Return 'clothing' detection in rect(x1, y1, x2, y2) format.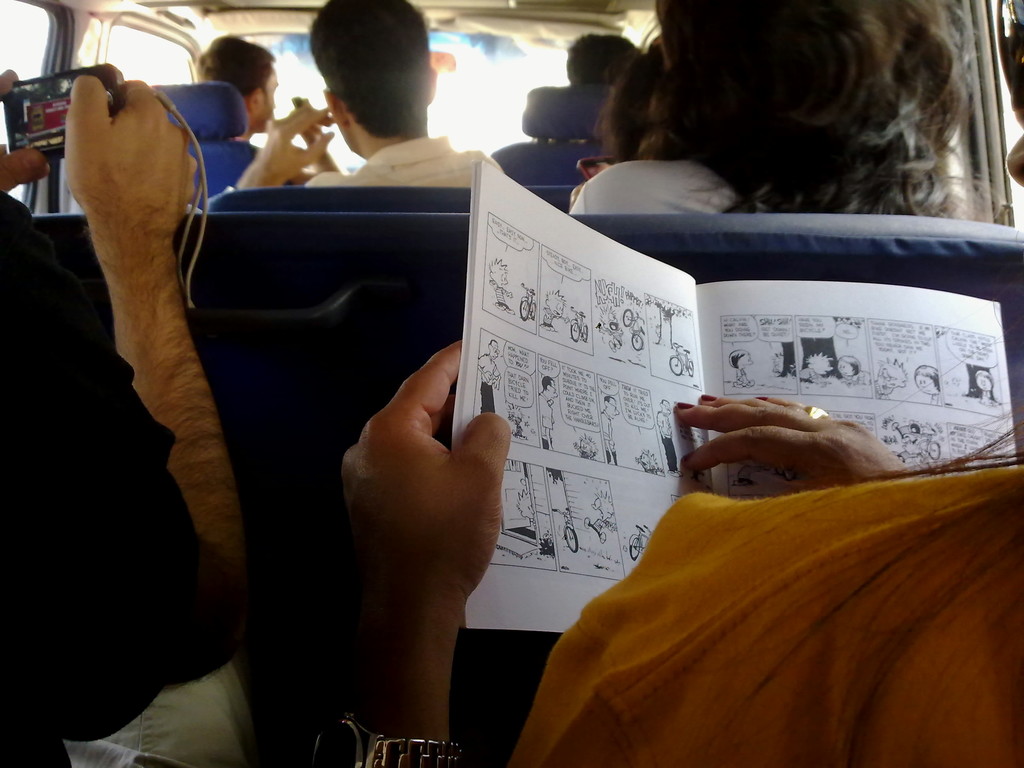
rect(496, 401, 1021, 757).
